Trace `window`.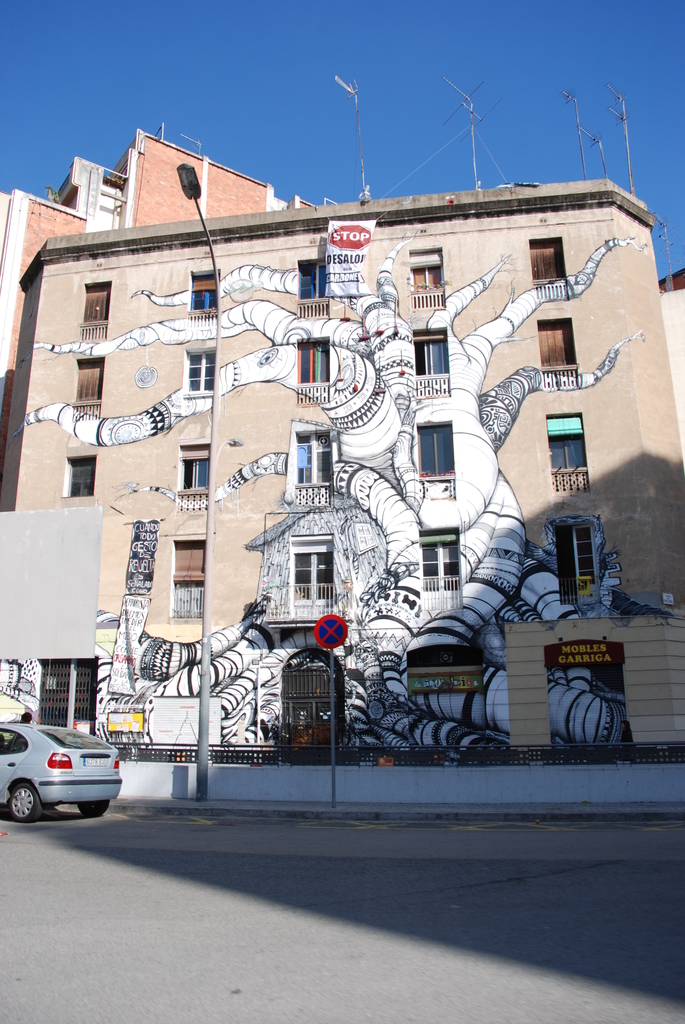
Traced to pyautogui.locateOnScreen(416, 424, 454, 481).
